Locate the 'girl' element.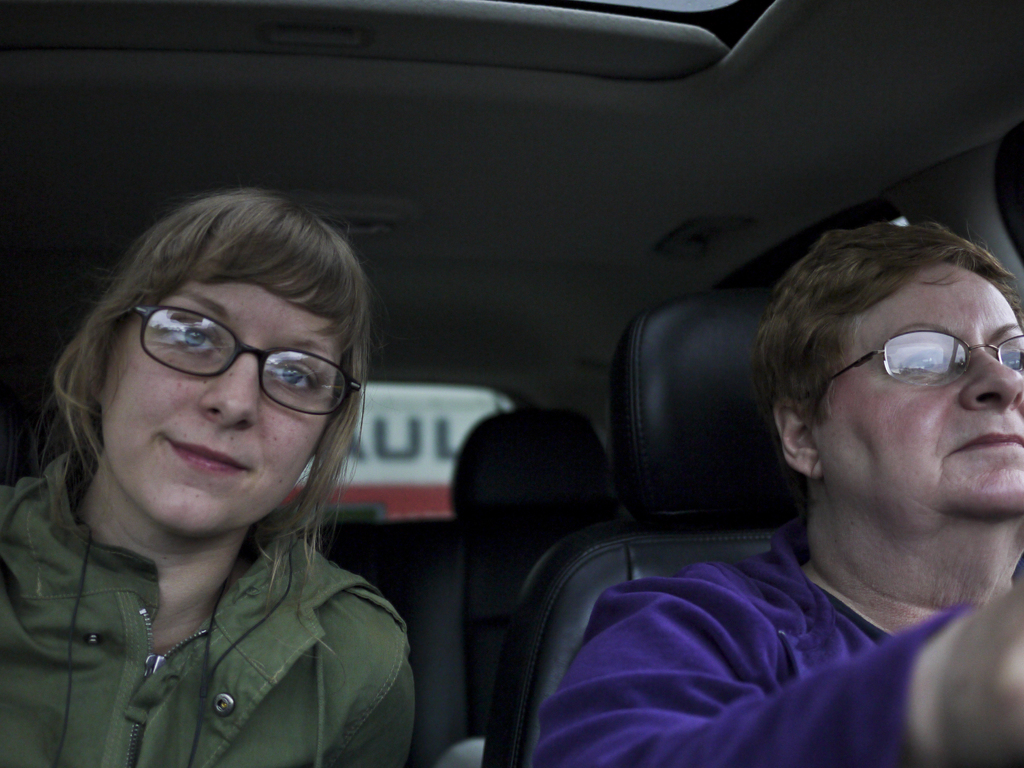
Element bbox: x1=0 y1=186 x2=419 y2=767.
